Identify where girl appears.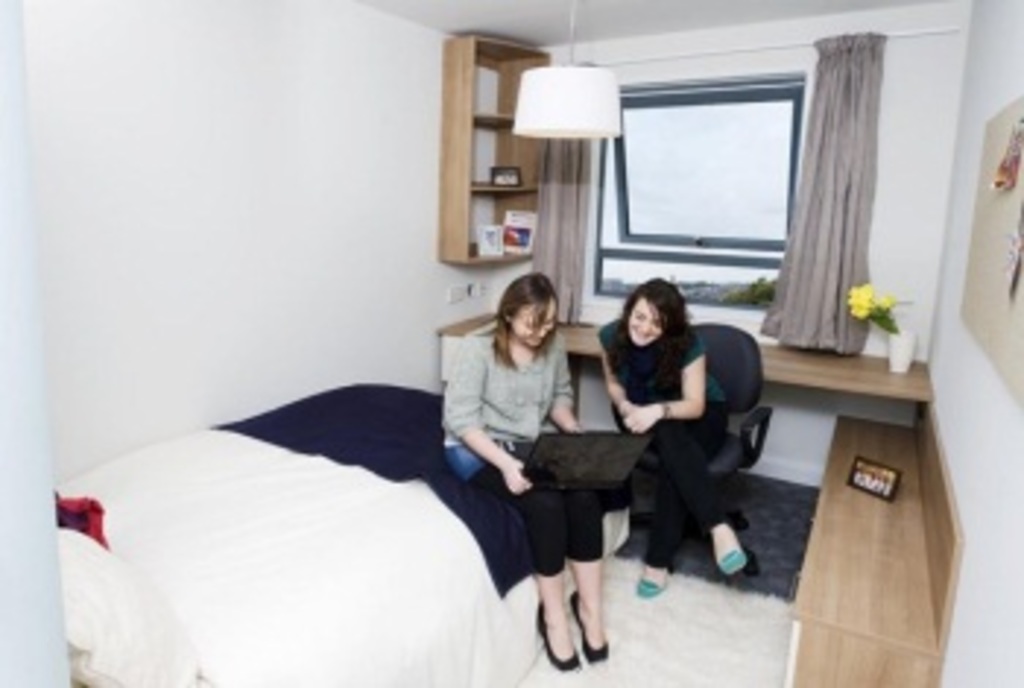
Appears at [591,263,758,600].
